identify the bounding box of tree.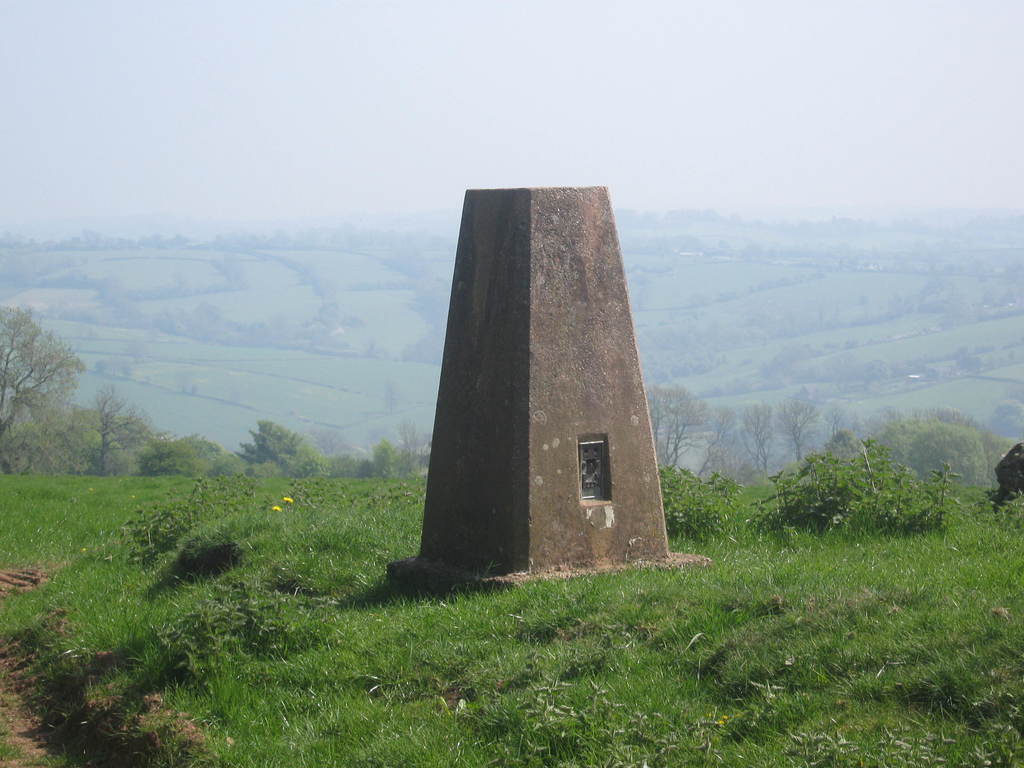
{"left": 98, "top": 355, "right": 108, "bottom": 373}.
